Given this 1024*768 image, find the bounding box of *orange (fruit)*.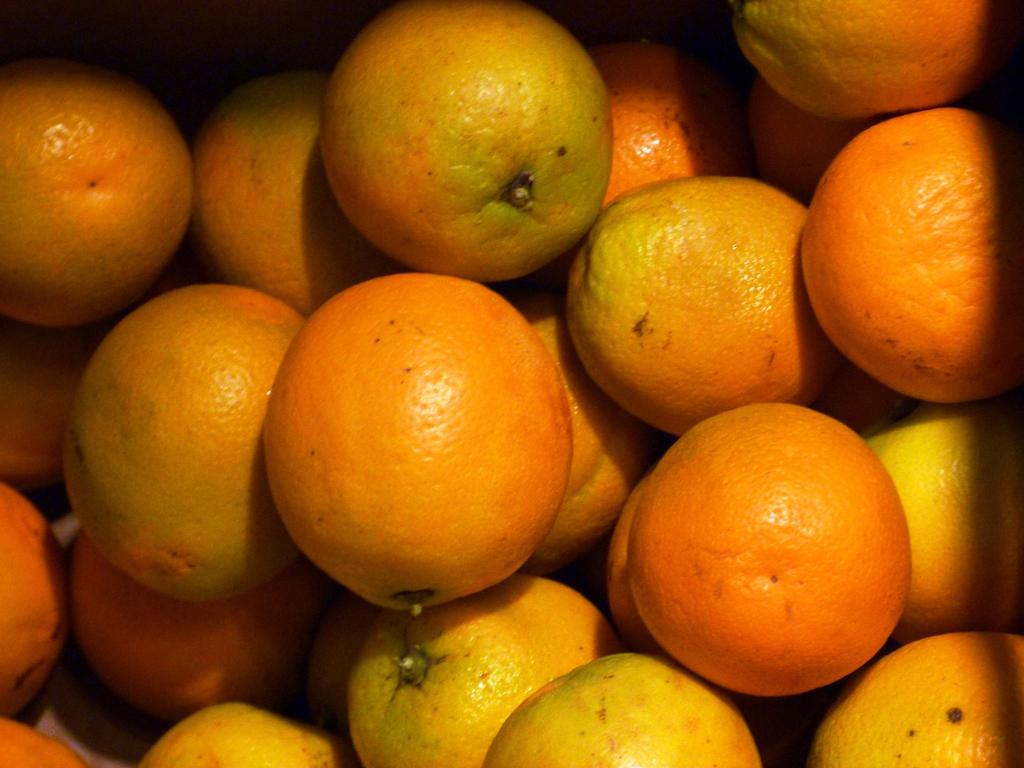
bbox=(621, 421, 908, 705).
